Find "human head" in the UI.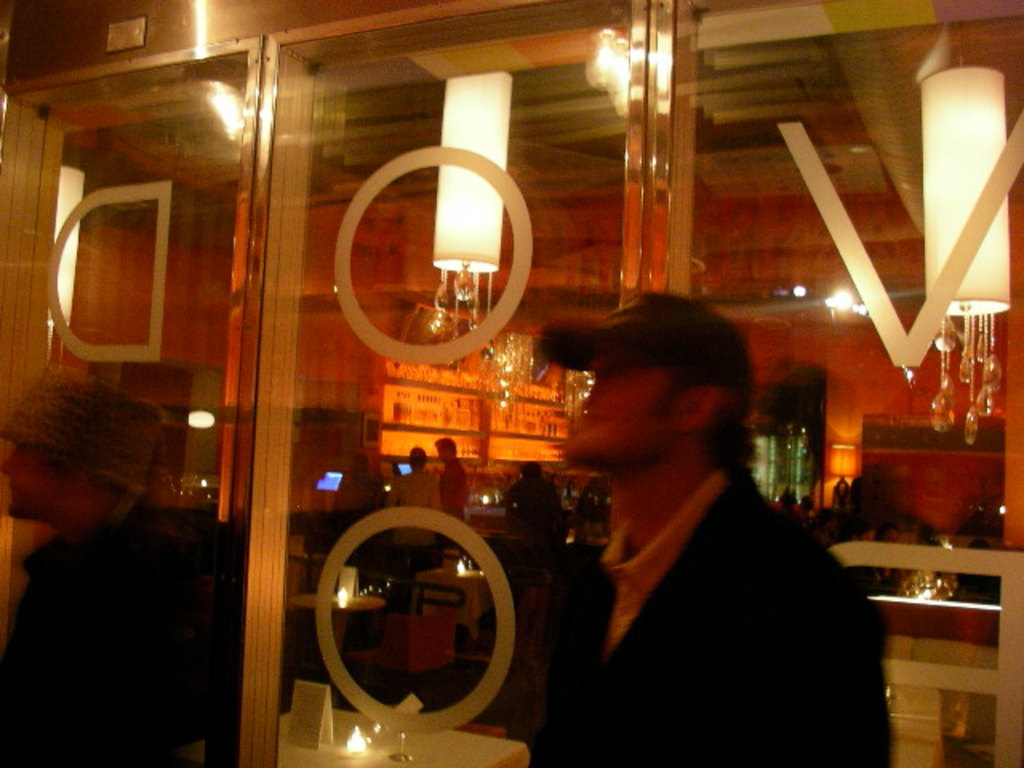
UI element at {"left": 517, "top": 456, "right": 544, "bottom": 480}.
